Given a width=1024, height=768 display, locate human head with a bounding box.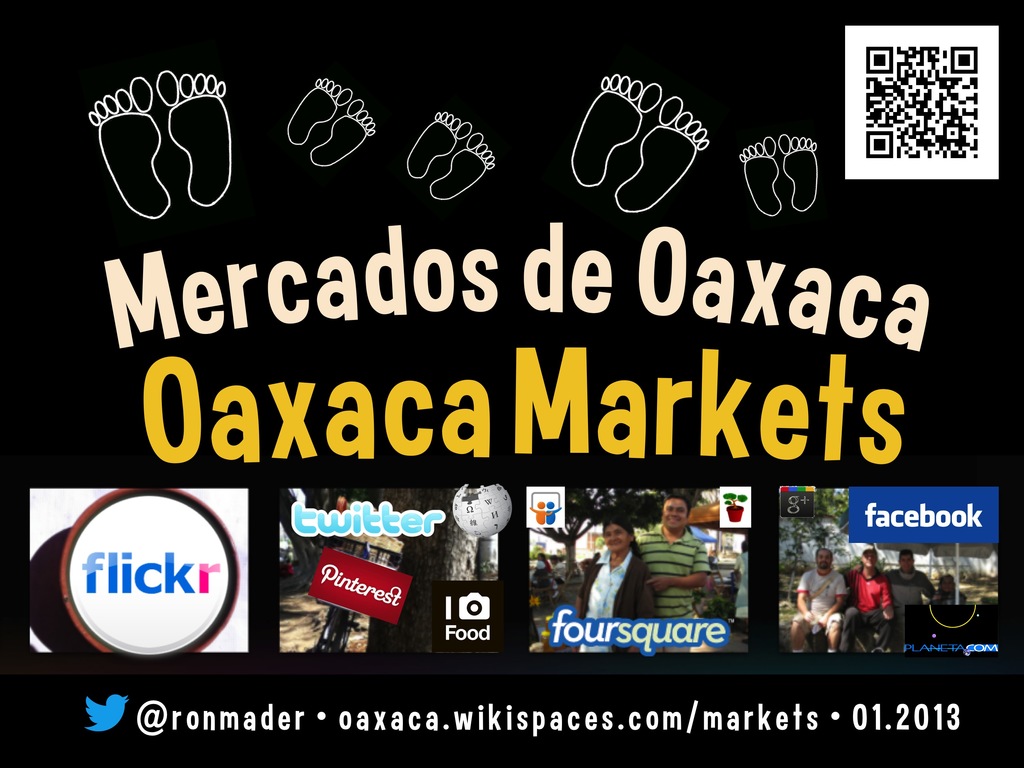
Located: x1=659, y1=491, x2=693, y2=534.
